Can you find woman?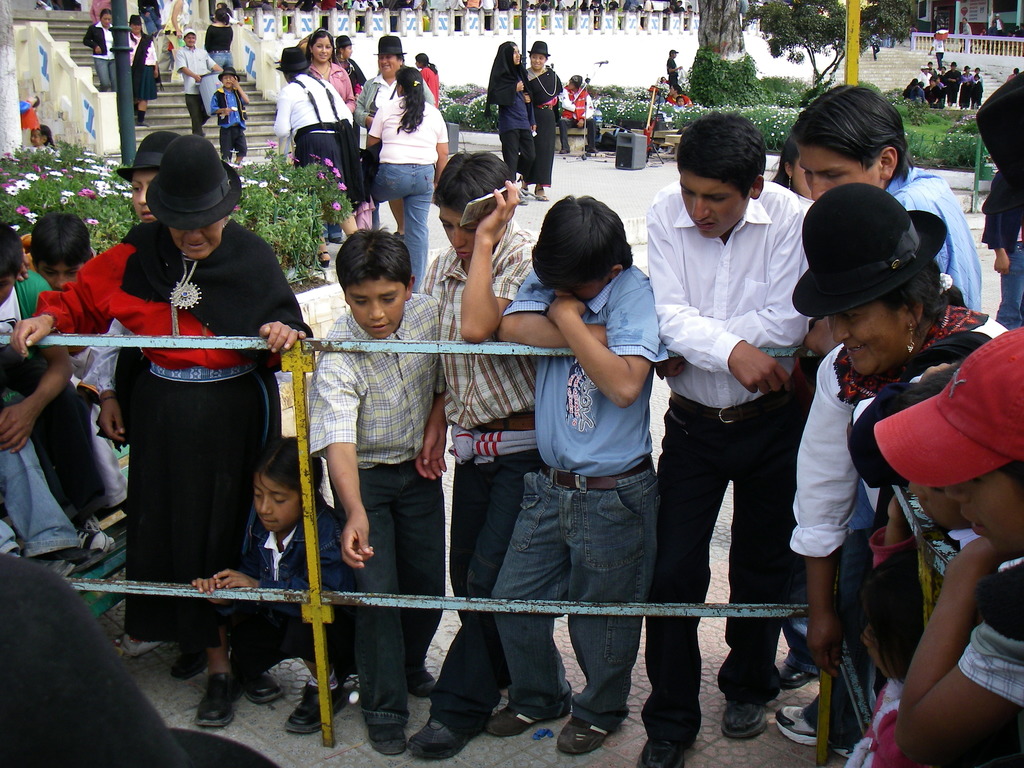
Yes, bounding box: crop(204, 7, 236, 65).
